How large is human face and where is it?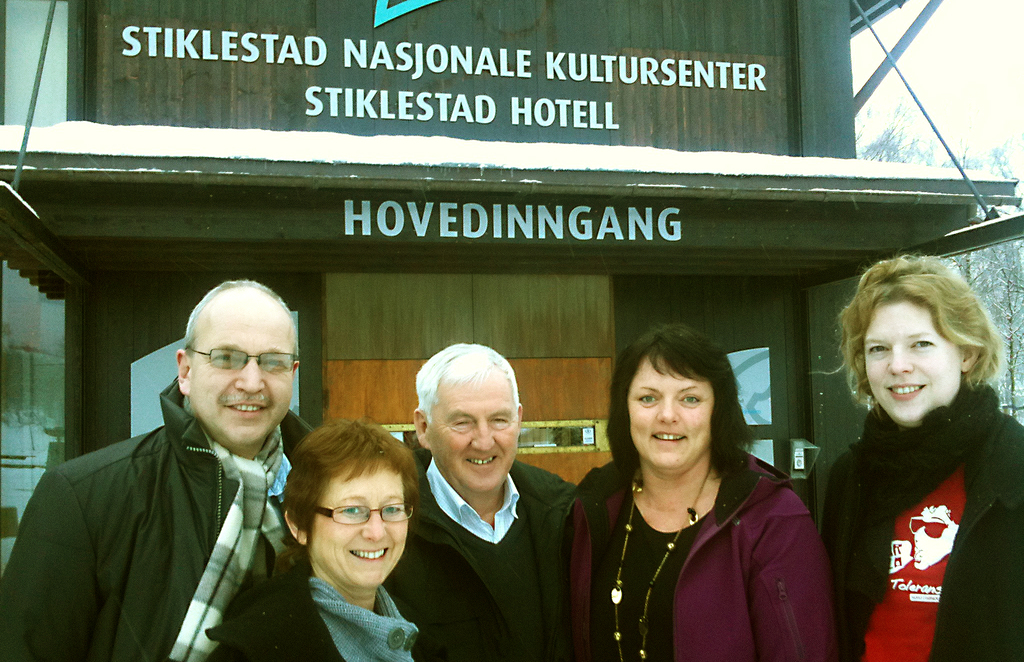
Bounding box: (left=426, top=372, right=519, bottom=490).
